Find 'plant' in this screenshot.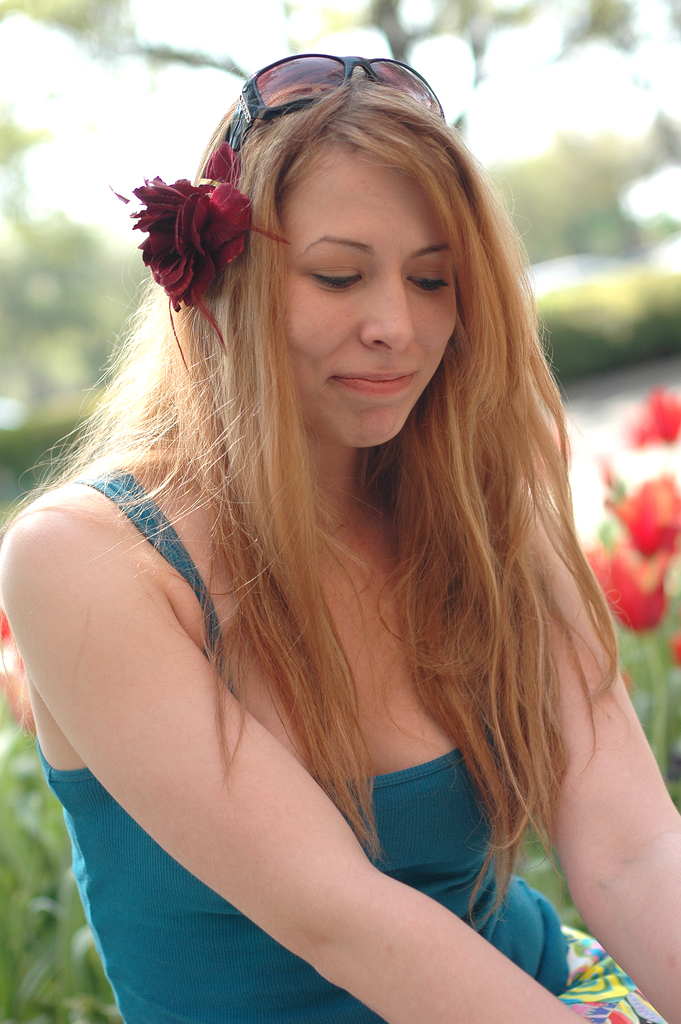
The bounding box for 'plant' is 0 606 126 1023.
